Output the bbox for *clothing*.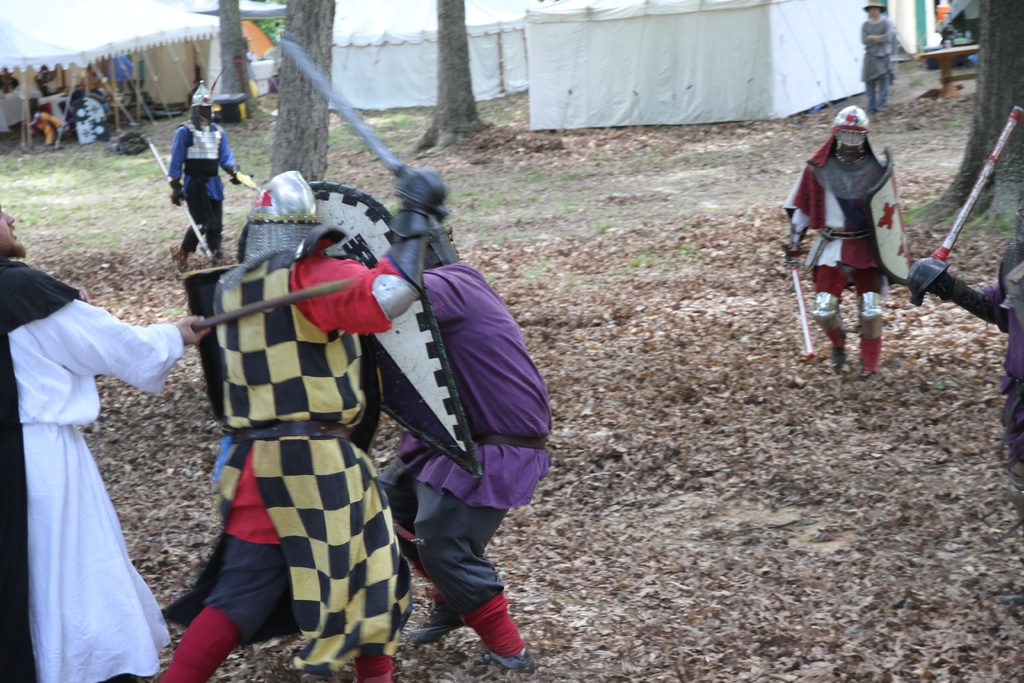
bbox=(776, 142, 904, 366).
